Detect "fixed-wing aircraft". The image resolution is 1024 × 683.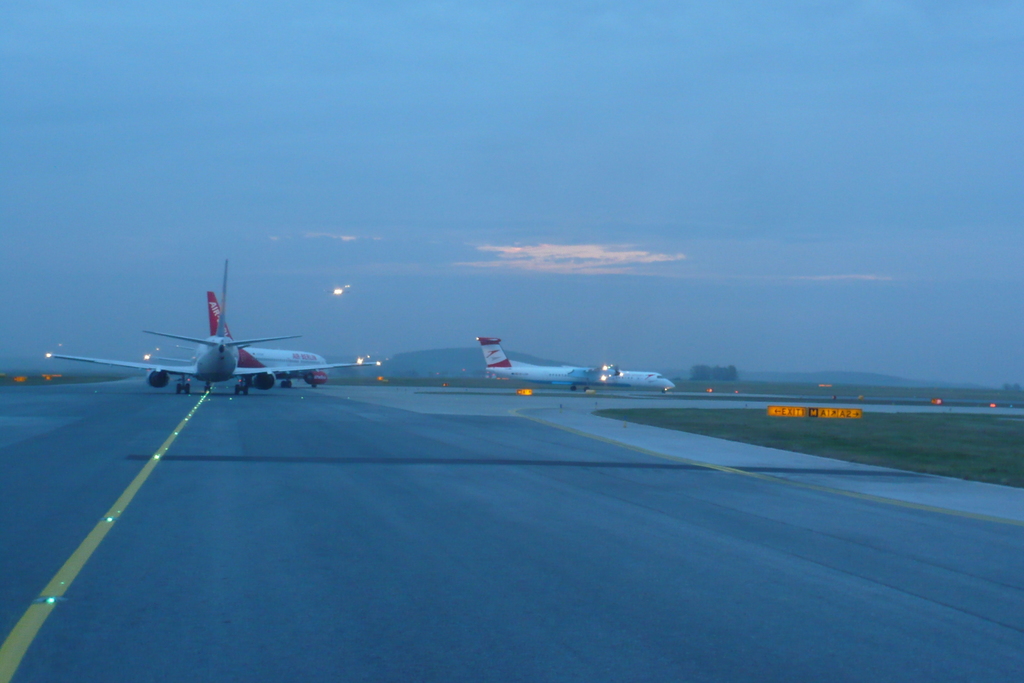
[x1=209, y1=293, x2=329, y2=390].
